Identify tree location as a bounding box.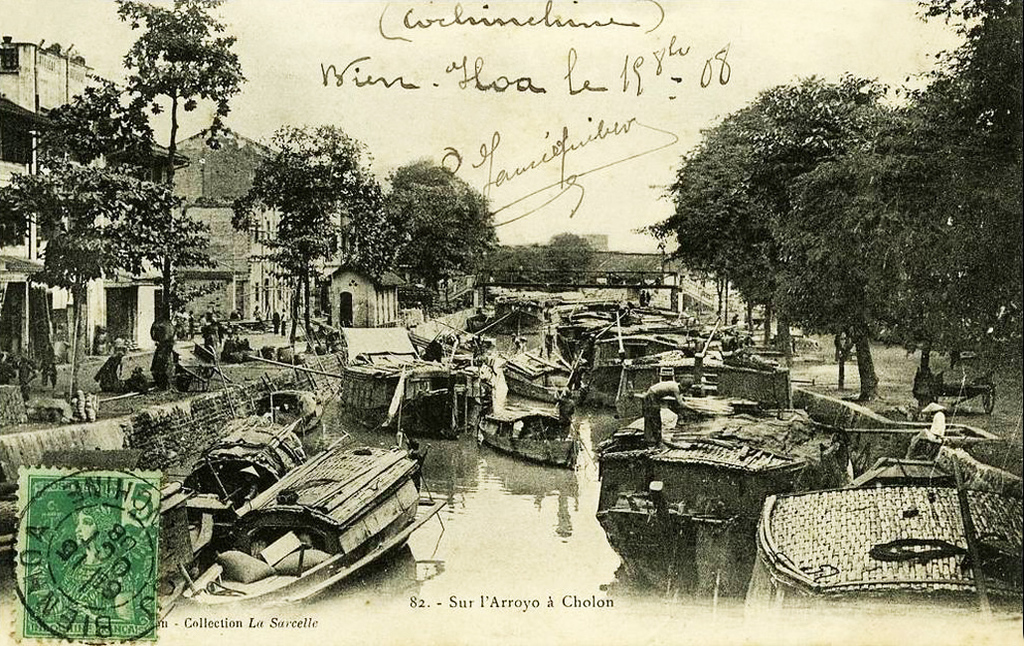
(847,0,1022,379).
